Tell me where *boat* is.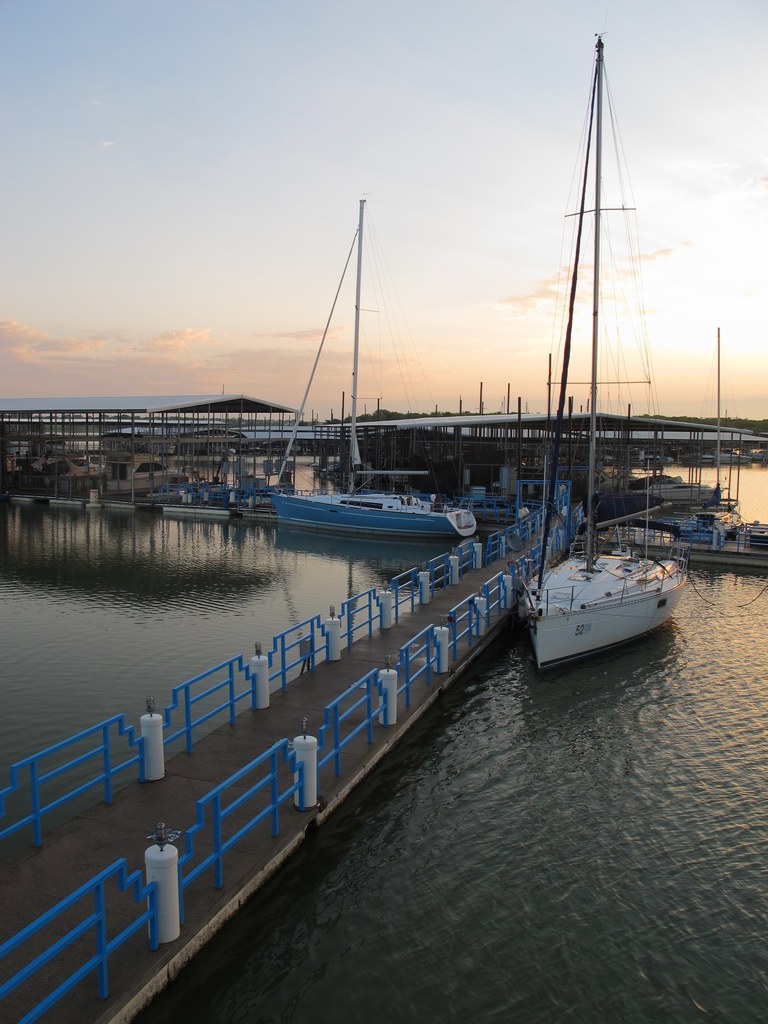
*boat* is at x1=468, y1=472, x2=557, y2=544.
